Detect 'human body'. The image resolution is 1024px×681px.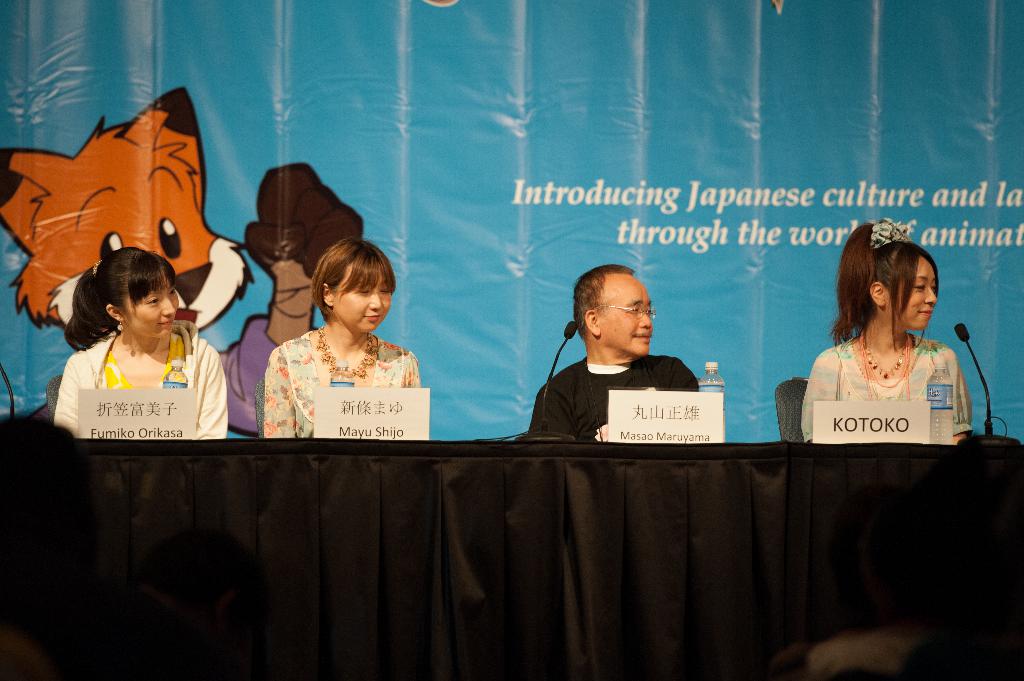
l=47, t=328, r=218, b=444.
